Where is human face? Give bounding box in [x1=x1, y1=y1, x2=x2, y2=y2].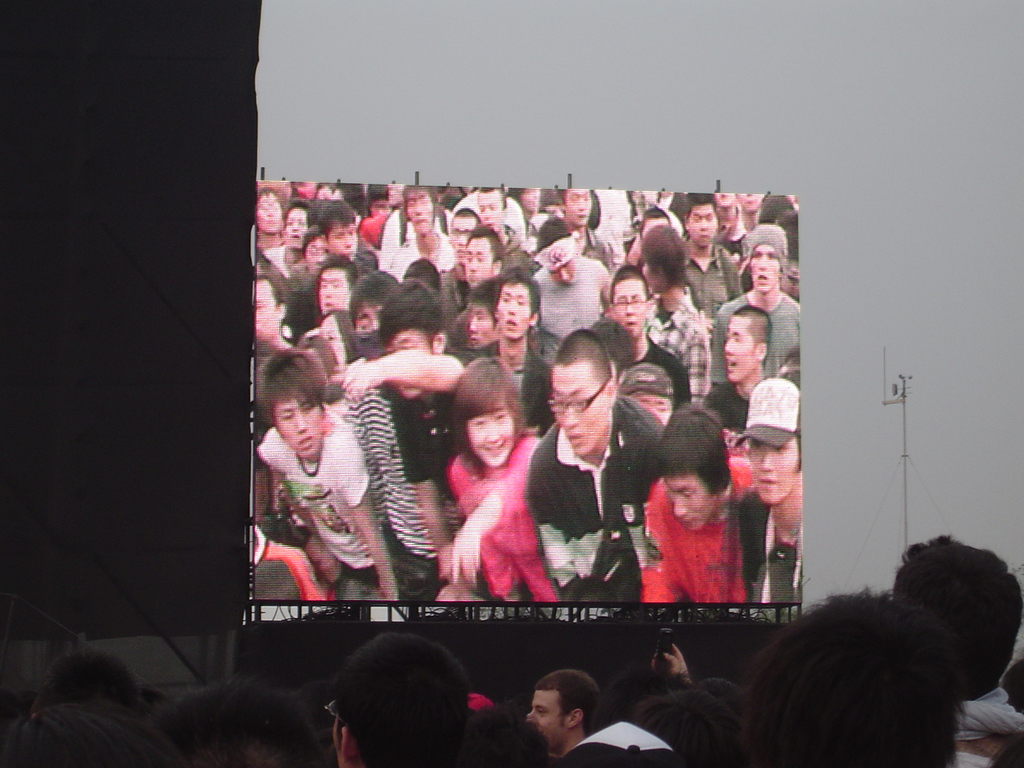
[x1=312, y1=264, x2=346, y2=310].
